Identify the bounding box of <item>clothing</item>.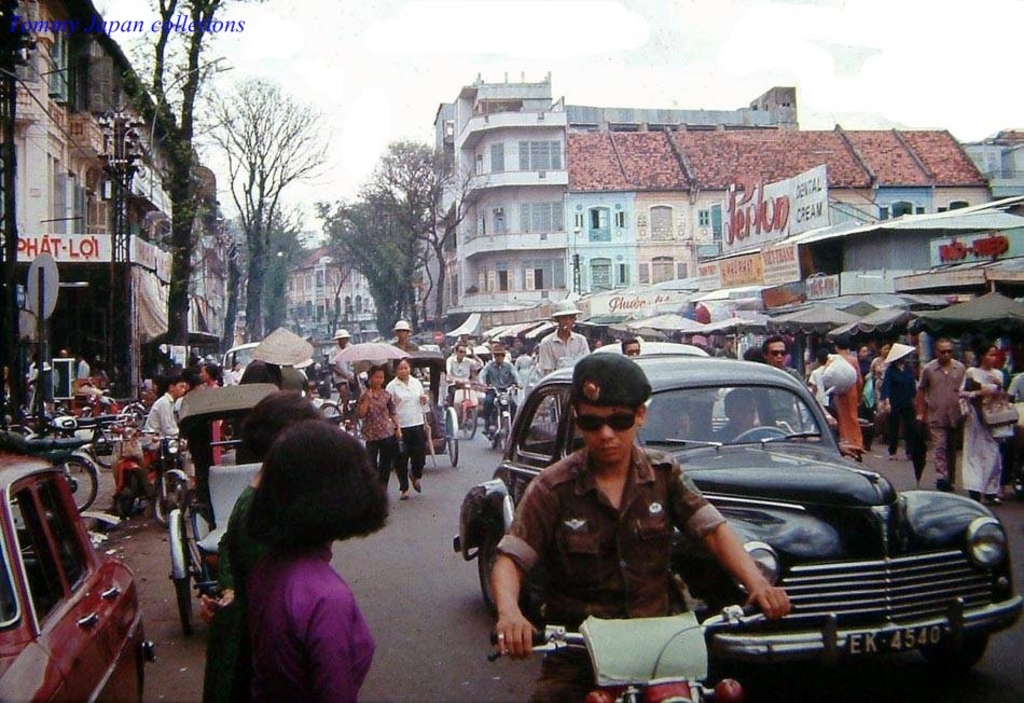
[392,340,416,355].
